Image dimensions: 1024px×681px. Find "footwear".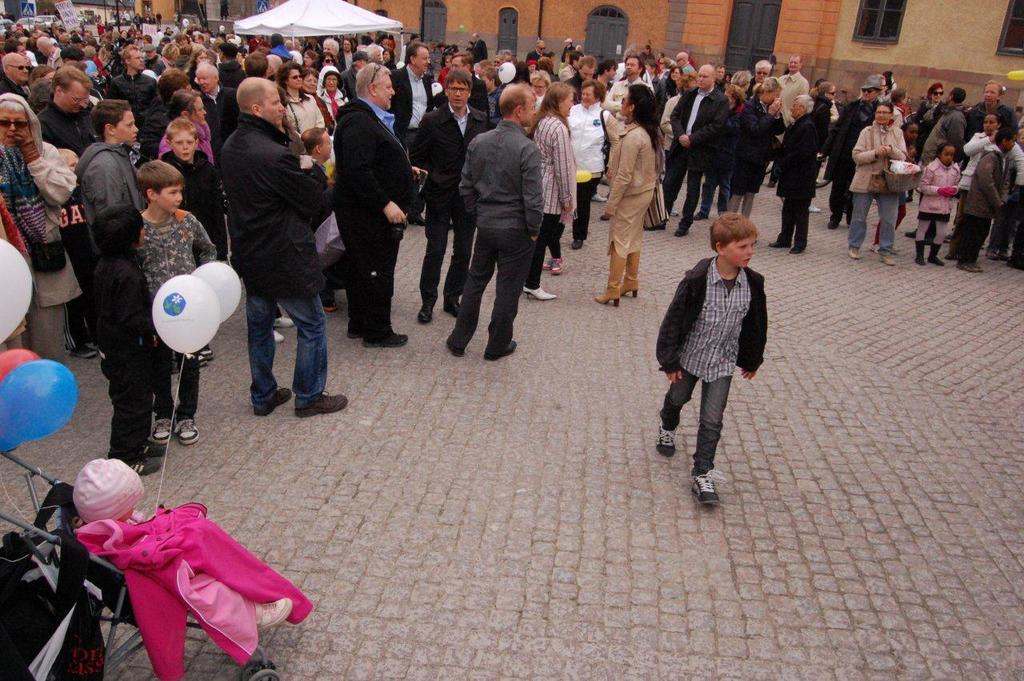
(x1=266, y1=323, x2=286, y2=342).
